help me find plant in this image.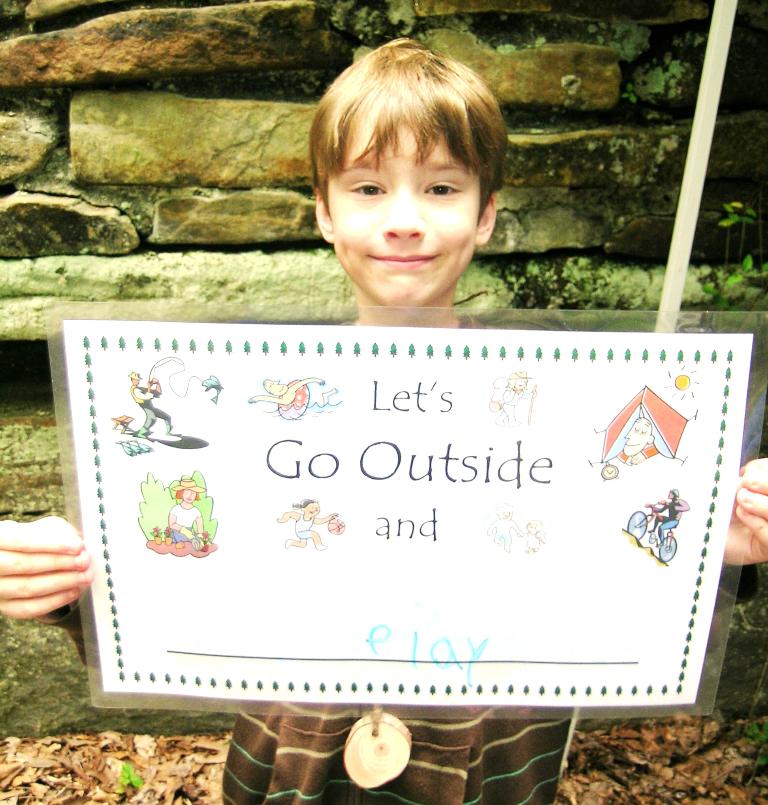
Found it: Rect(484, 251, 620, 312).
